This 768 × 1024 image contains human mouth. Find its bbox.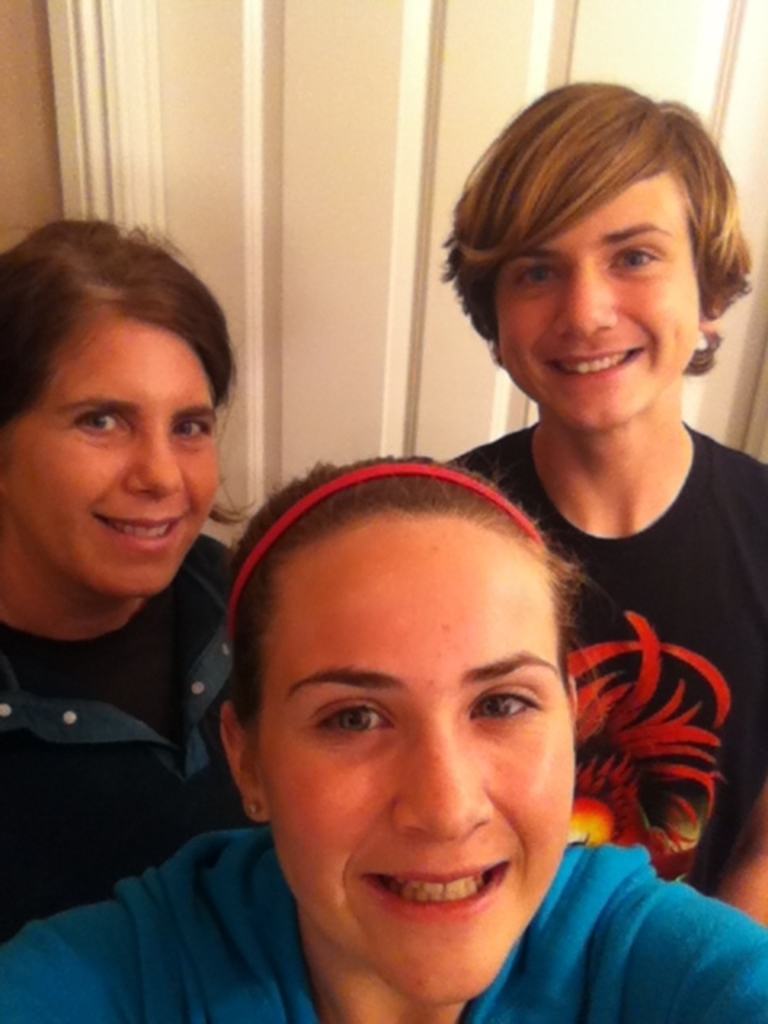
[549, 346, 646, 389].
